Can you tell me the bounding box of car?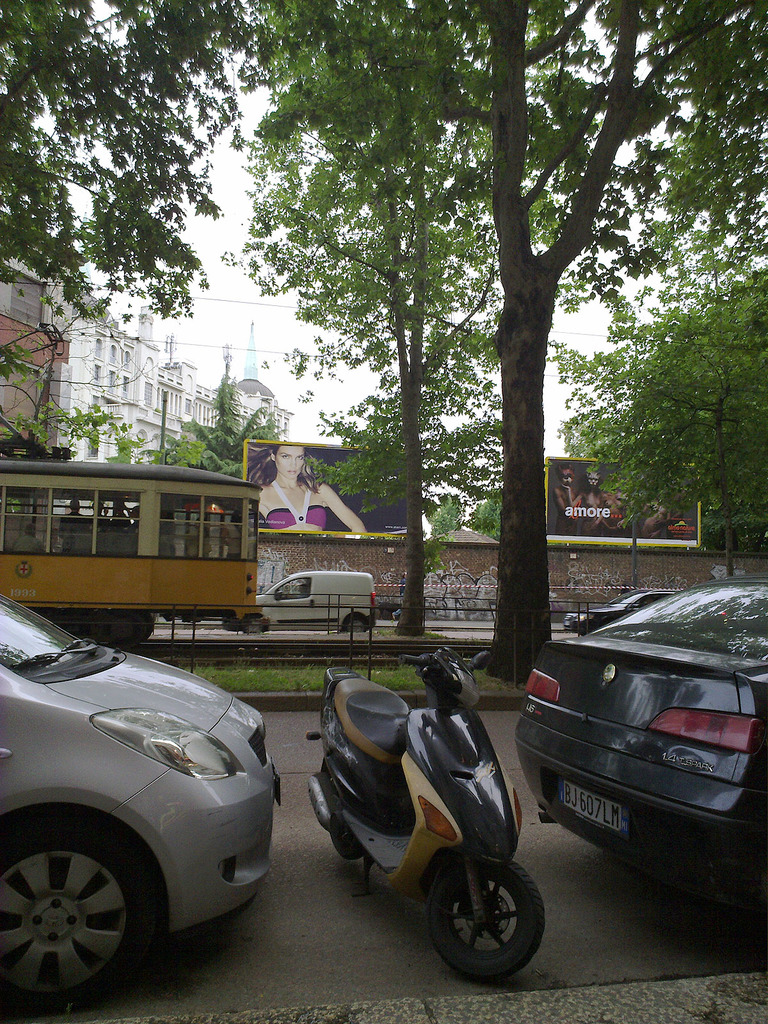
{"left": 511, "top": 577, "right": 767, "bottom": 908}.
